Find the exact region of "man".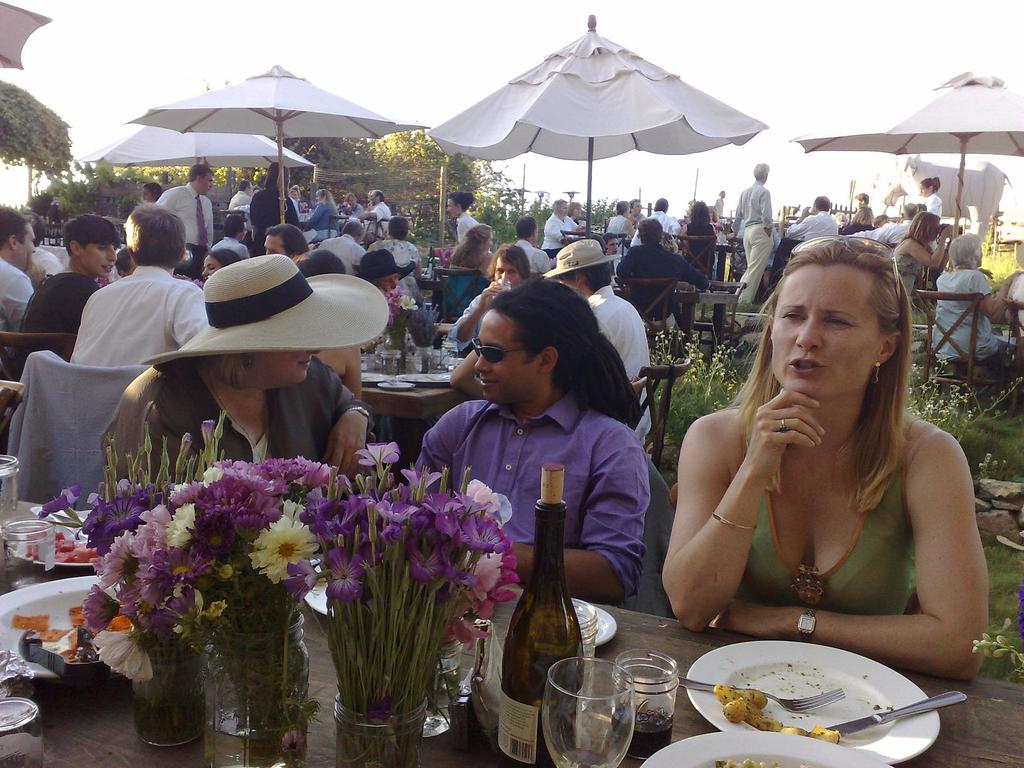
Exact region: <bbox>353, 189, 389, 235</bbox>.
